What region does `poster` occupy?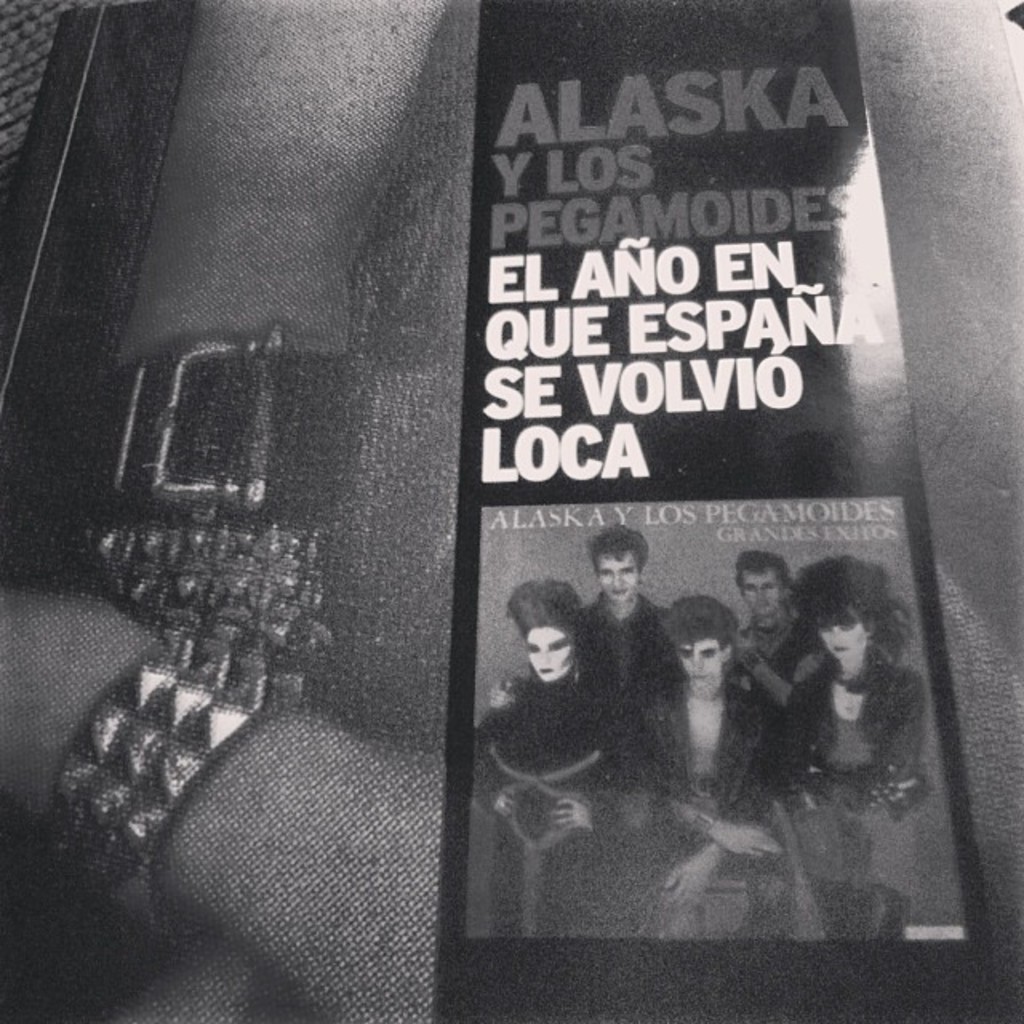
{"x1": 426, "y1": 0, "x2": 989, "y2": 1022}.
